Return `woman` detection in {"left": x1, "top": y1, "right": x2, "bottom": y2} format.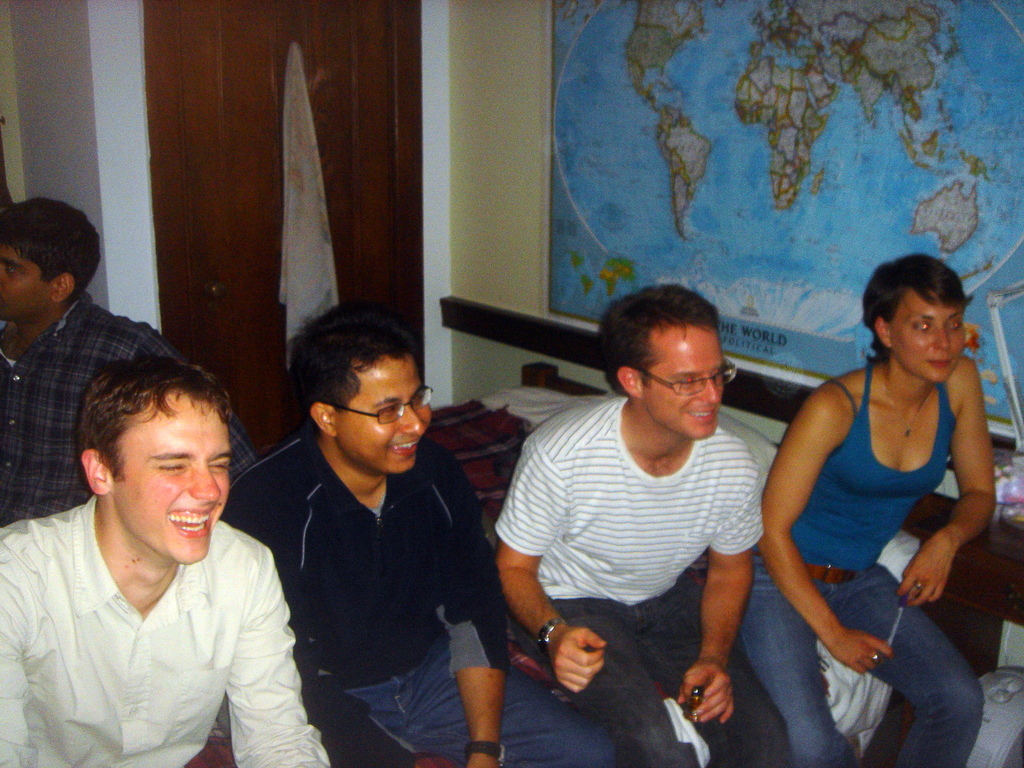
{"left": 758, "top": 239, "right": 1007, "bottom": 767}.
